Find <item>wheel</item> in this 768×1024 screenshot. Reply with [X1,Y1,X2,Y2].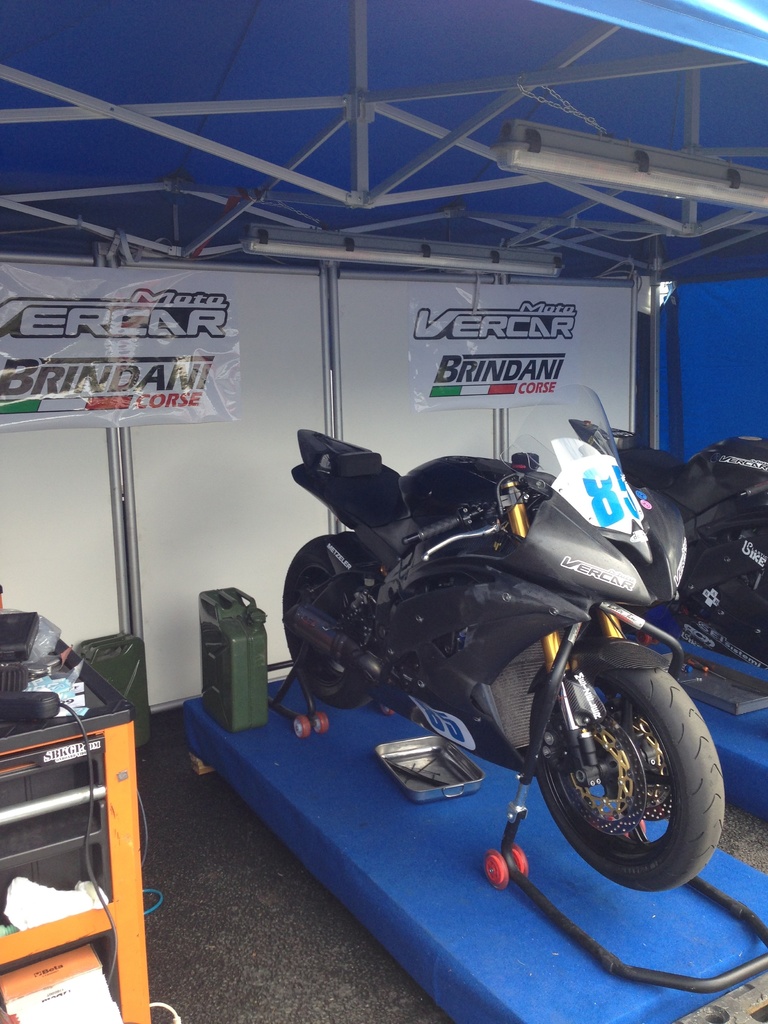
[278,529,369,710].
